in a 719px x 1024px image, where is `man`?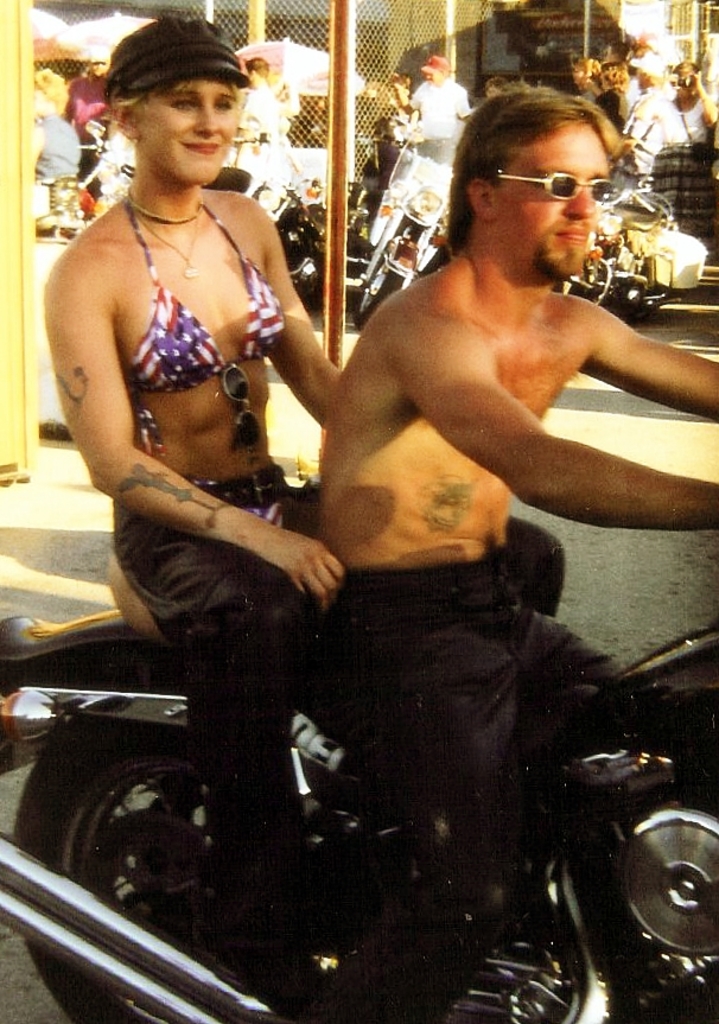
[66, 53, 109, 195].
